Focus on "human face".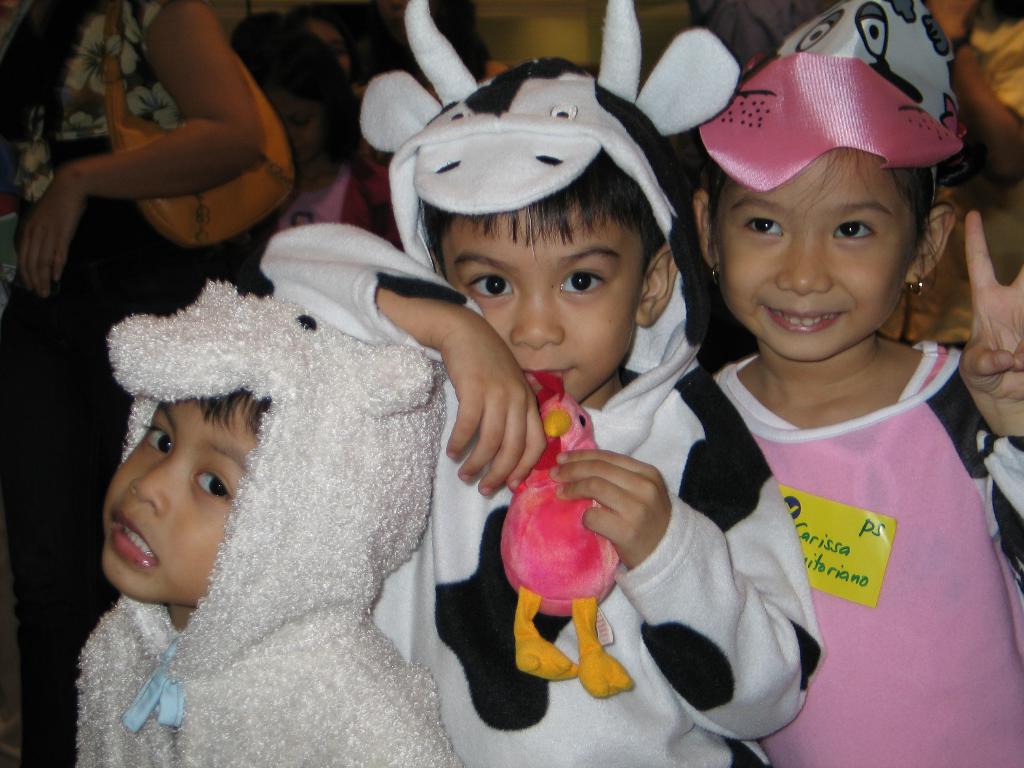
Focused at crop(440, 202, 639, 400).
